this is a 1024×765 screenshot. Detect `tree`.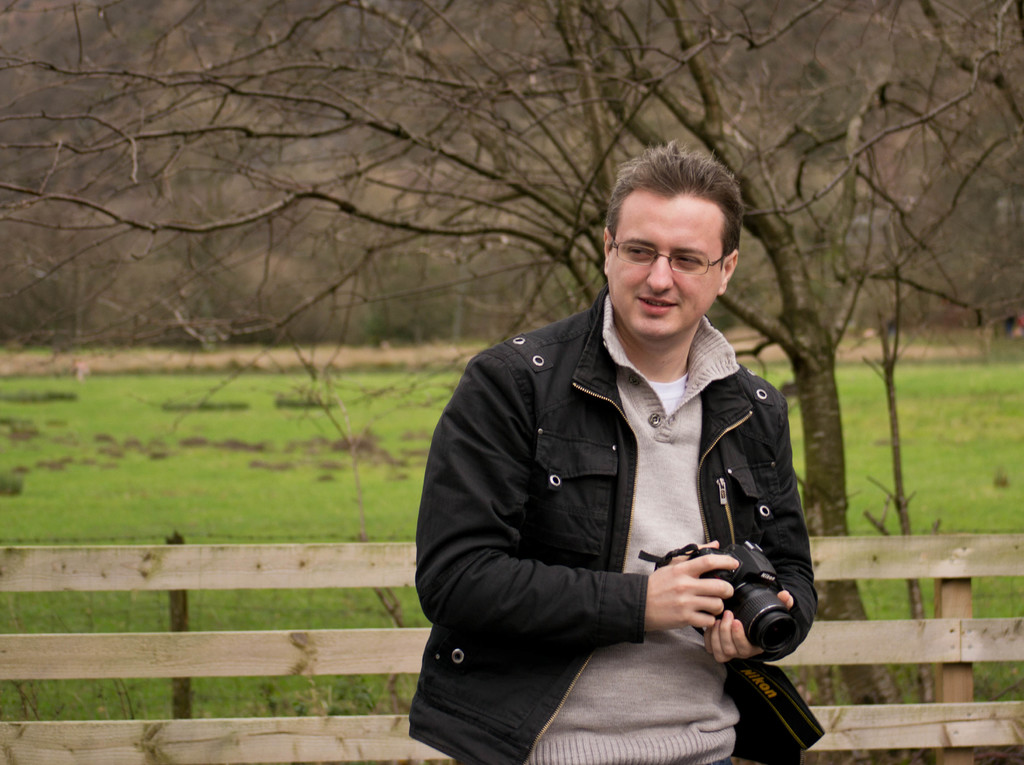
[left=71, top=27, right=986, bottom=683].
